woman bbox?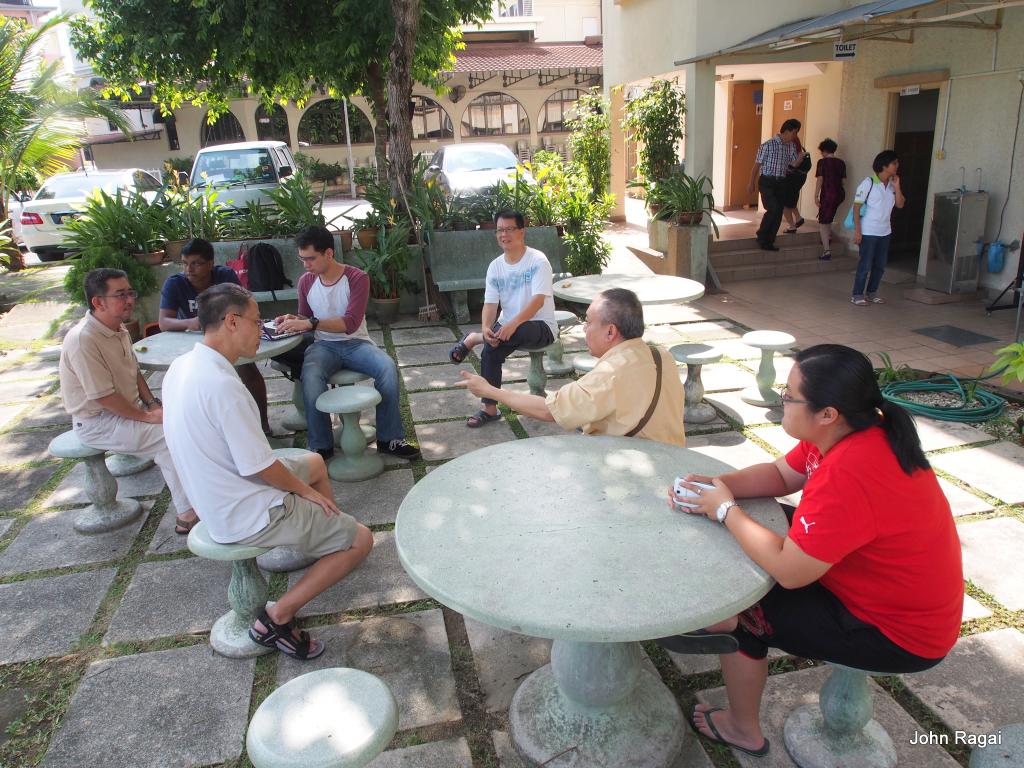
select_region(692, 327, 961, 730)
